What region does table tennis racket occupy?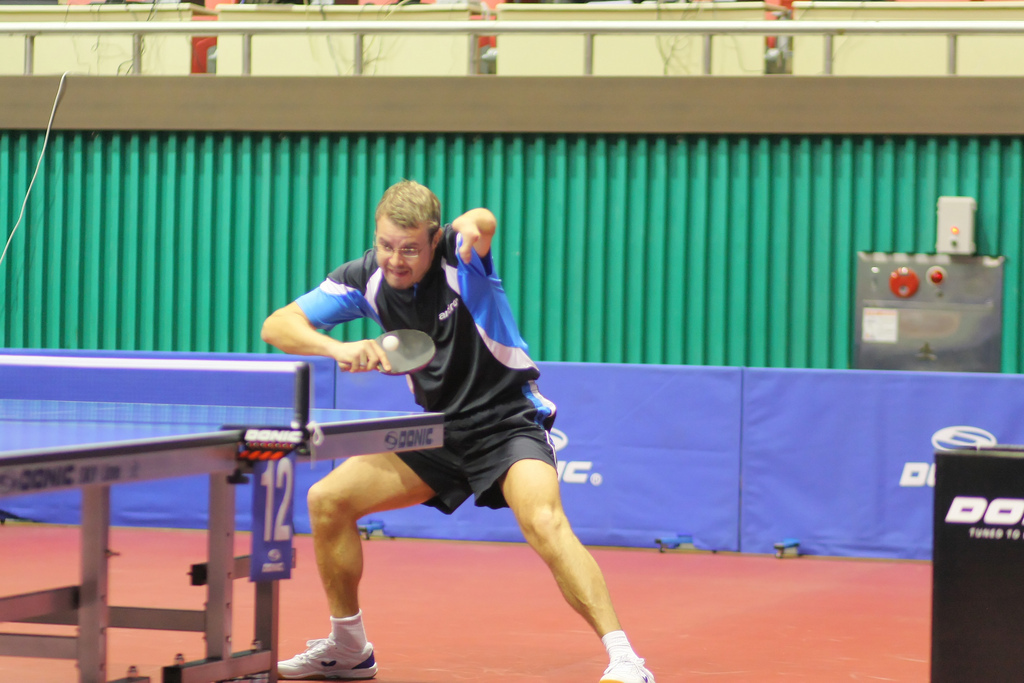
<region>337, 328, 438, 378</region>.
